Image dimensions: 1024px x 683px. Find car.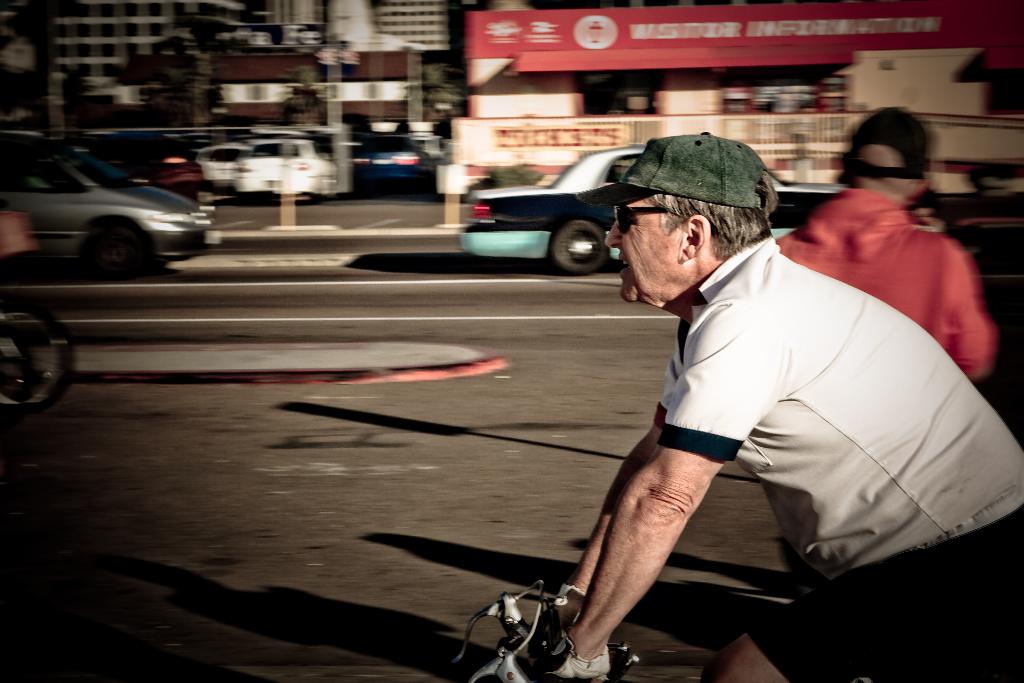
region(225, 134, 340, 206).
